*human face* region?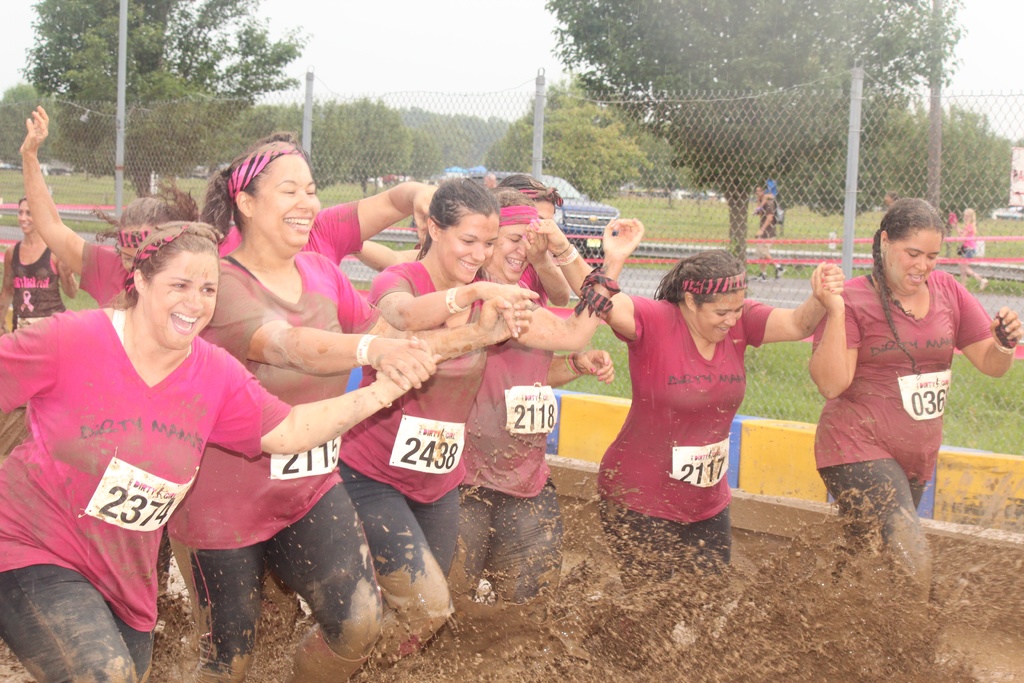
detection(886, 228, 941, 293)
